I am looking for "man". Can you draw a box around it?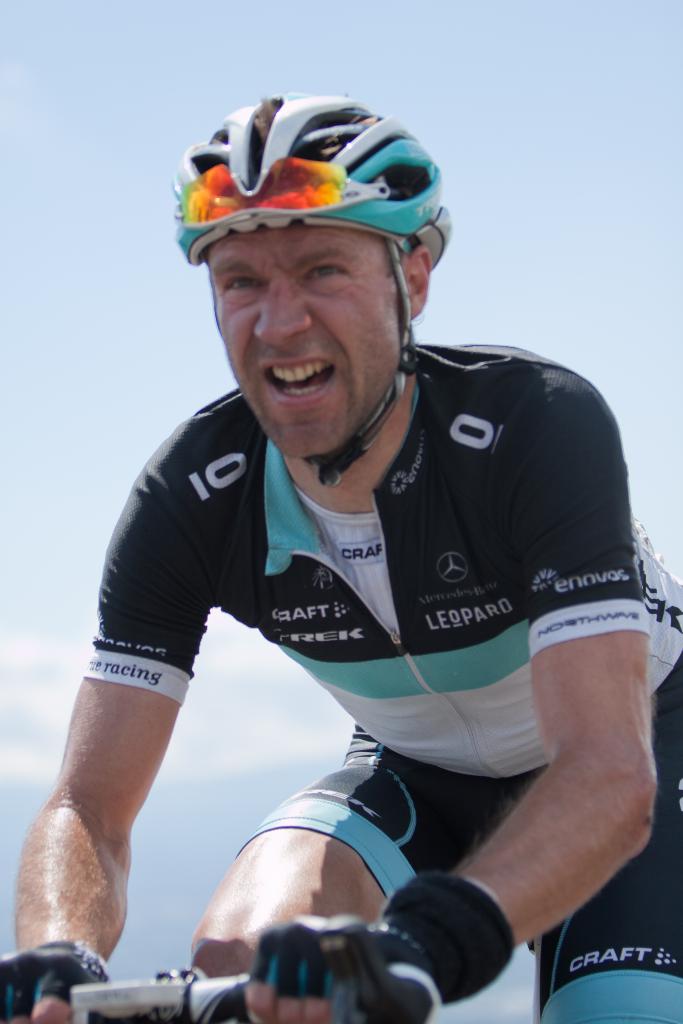
Sure, the bounding box is [35, 124, 679, 1020].
